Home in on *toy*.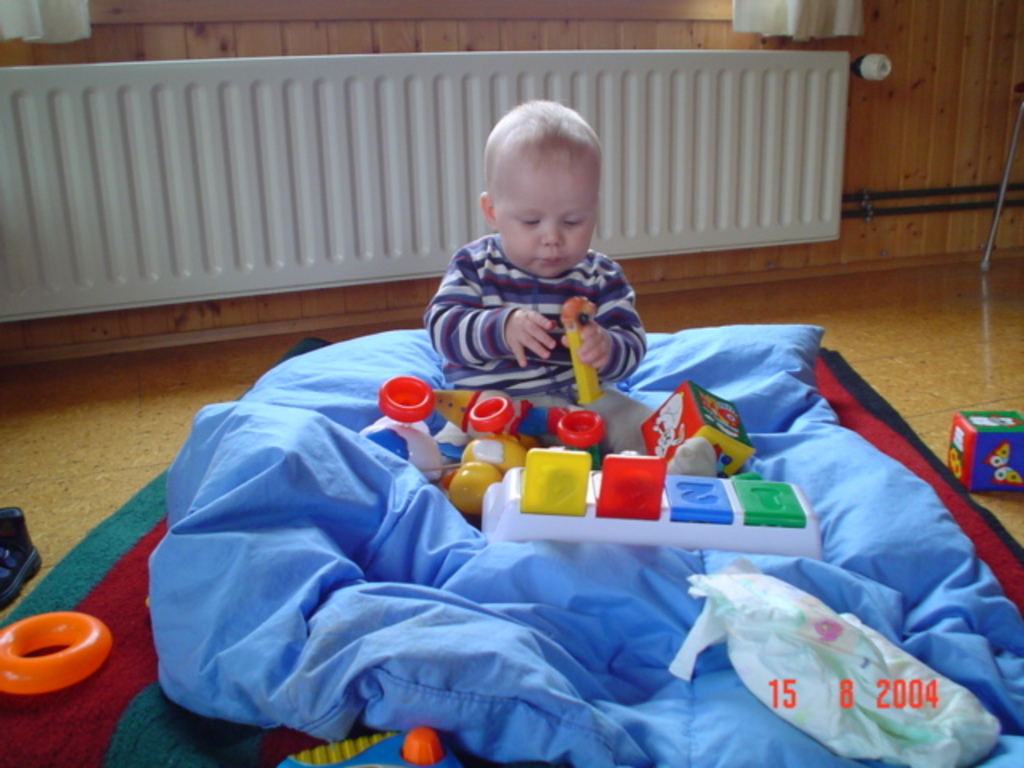
Homed in at l=947, t=414, r=1022, b=496.
